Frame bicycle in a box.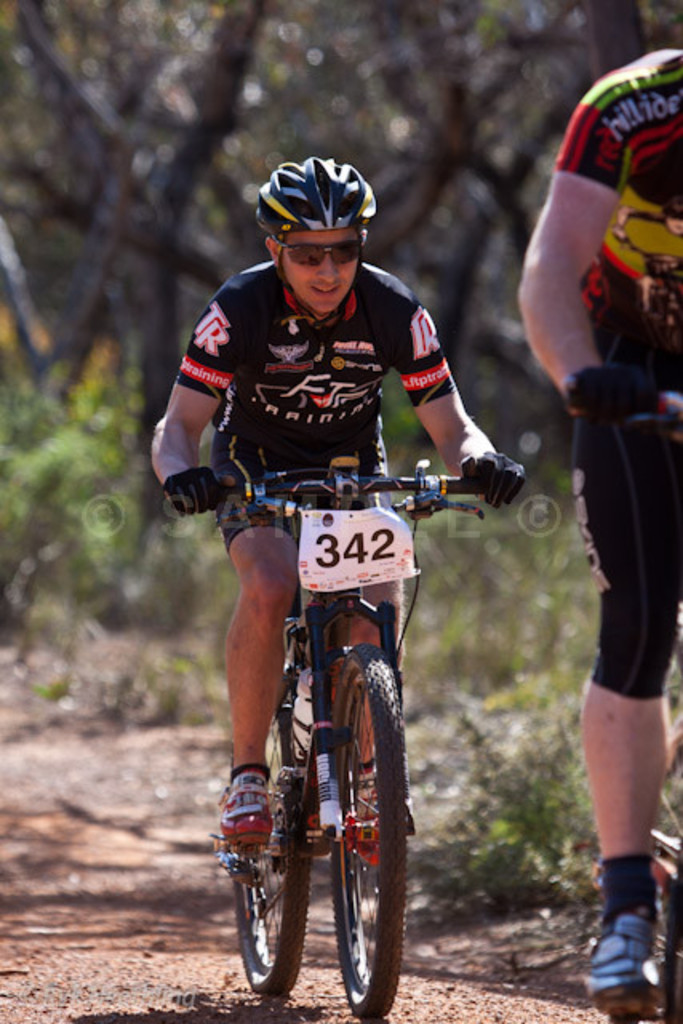
select_region(194, 470, 481, 994).
